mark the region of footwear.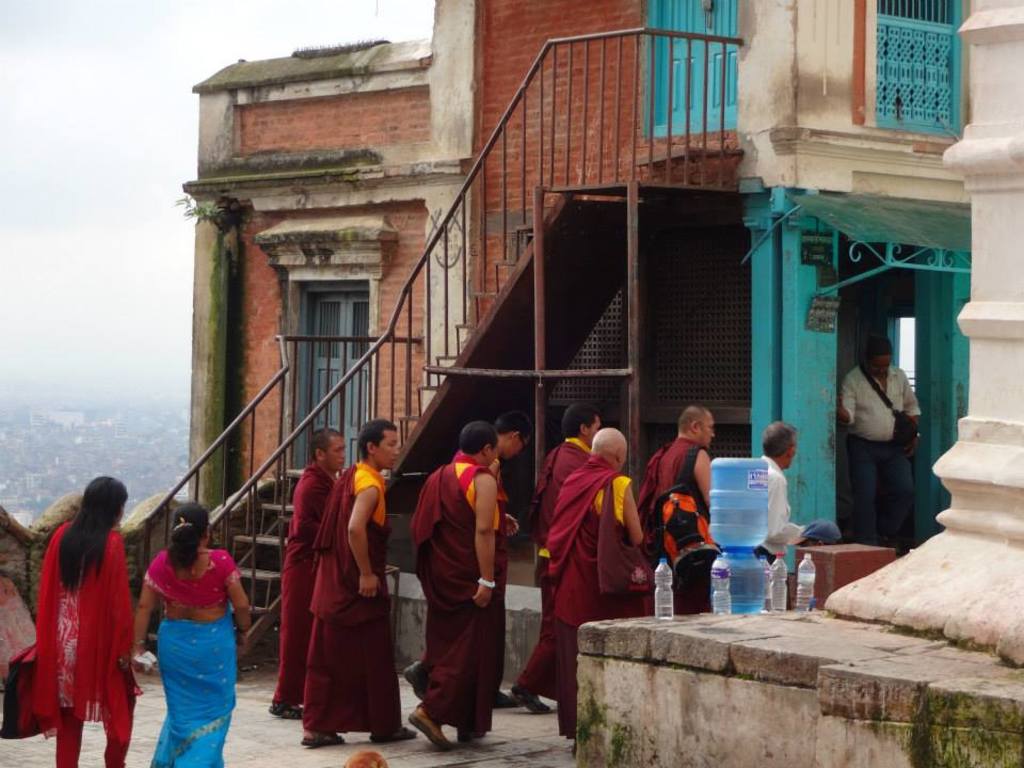
Region: 508 686 554 715.
